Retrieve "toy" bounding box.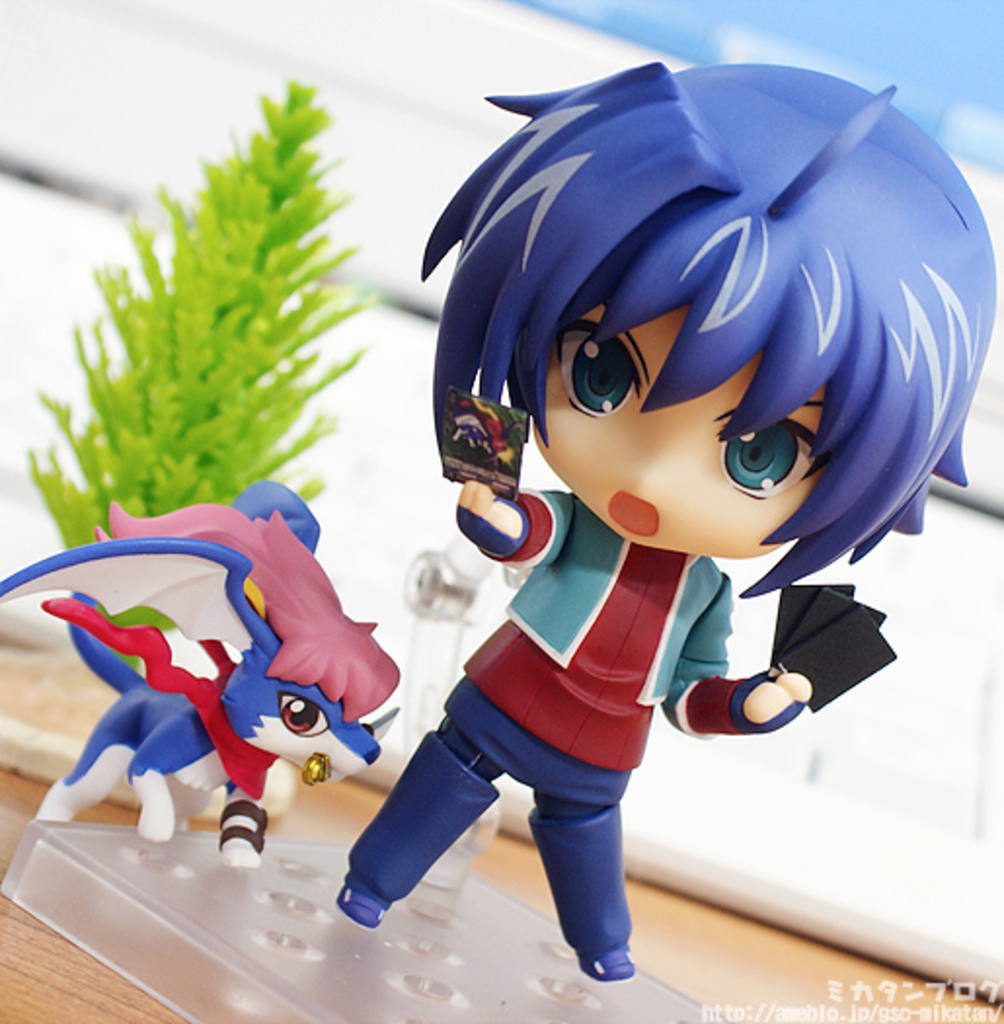
Bounding box: left=333, top=57, right=988, bottom=977.
